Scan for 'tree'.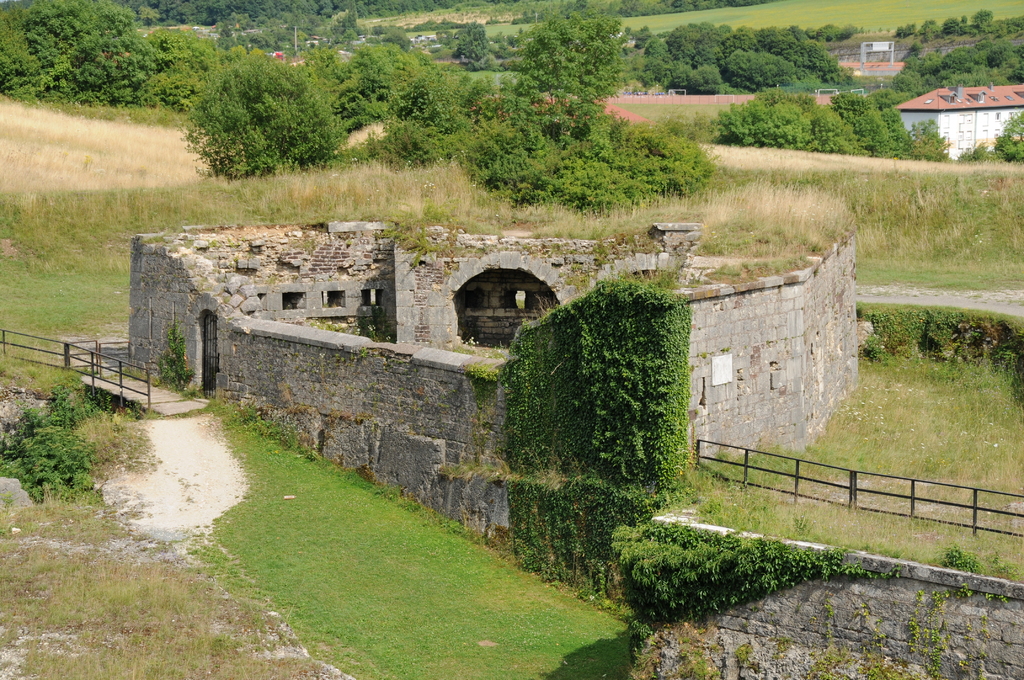
Scan result: BBox(637, 0, 1023, 169).
